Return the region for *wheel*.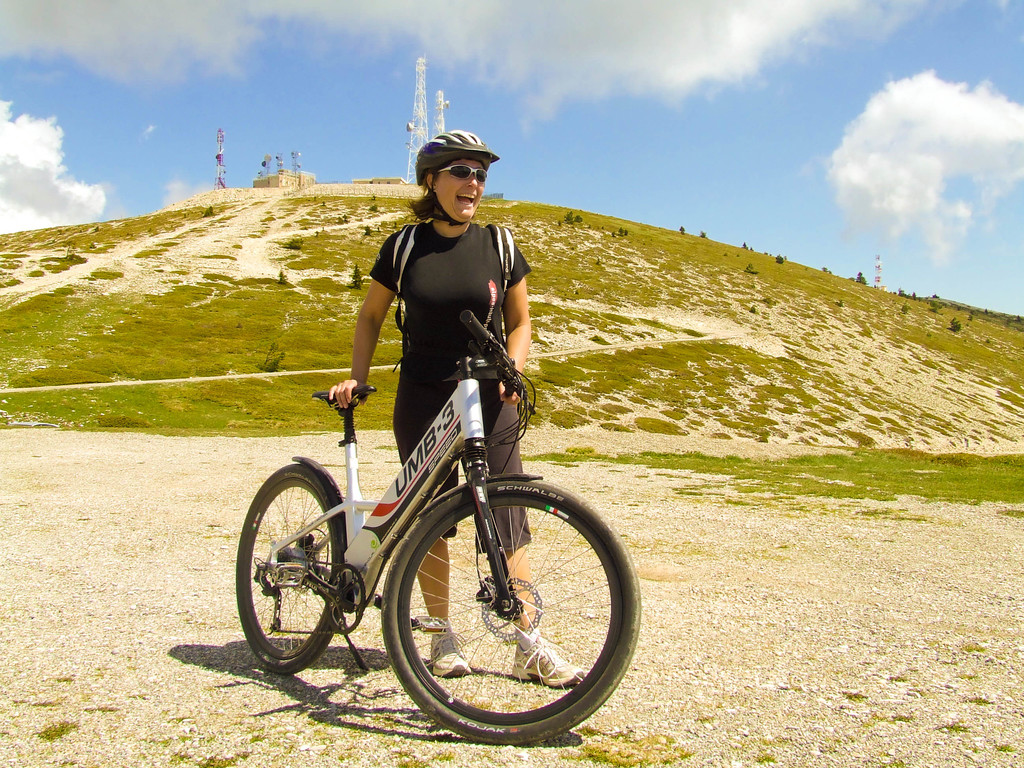
(left=238, top=462, right=341, bottom=674).
